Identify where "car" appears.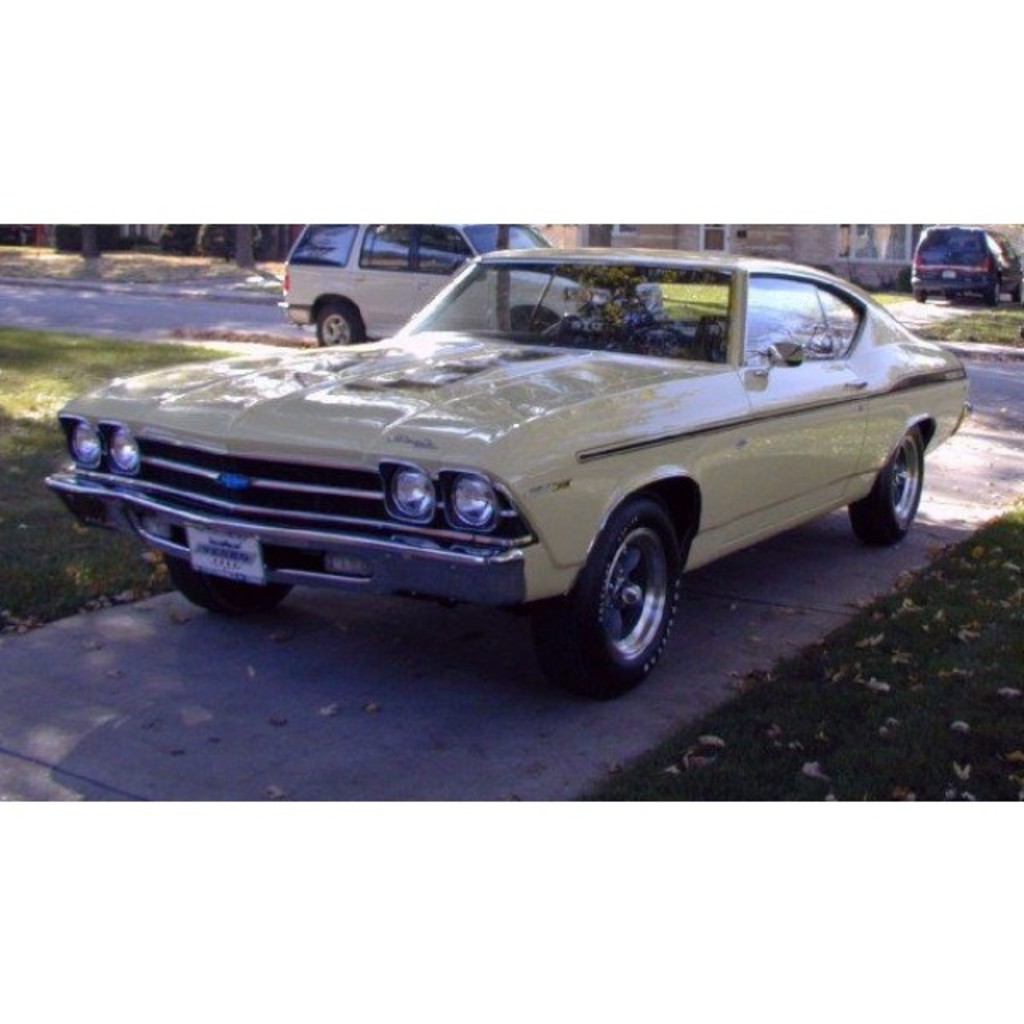
Appears at pyautogui.locateOnScreen(26, 234, 982, 690).
